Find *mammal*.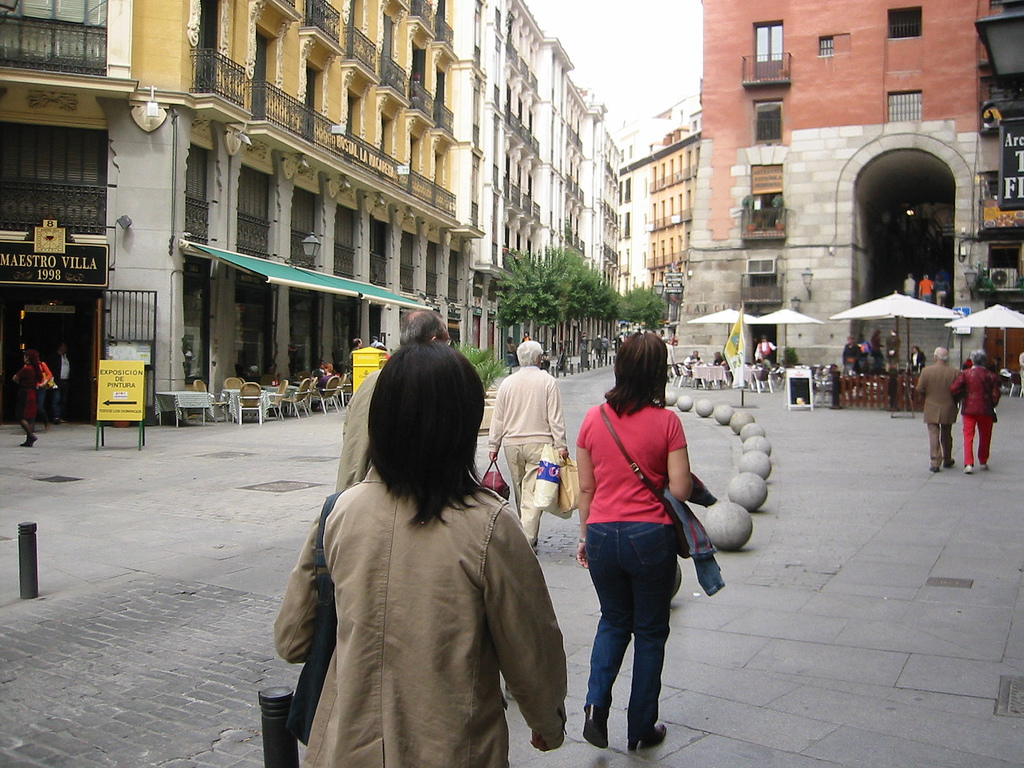
<region>712, 350, 723, 382</region>.
